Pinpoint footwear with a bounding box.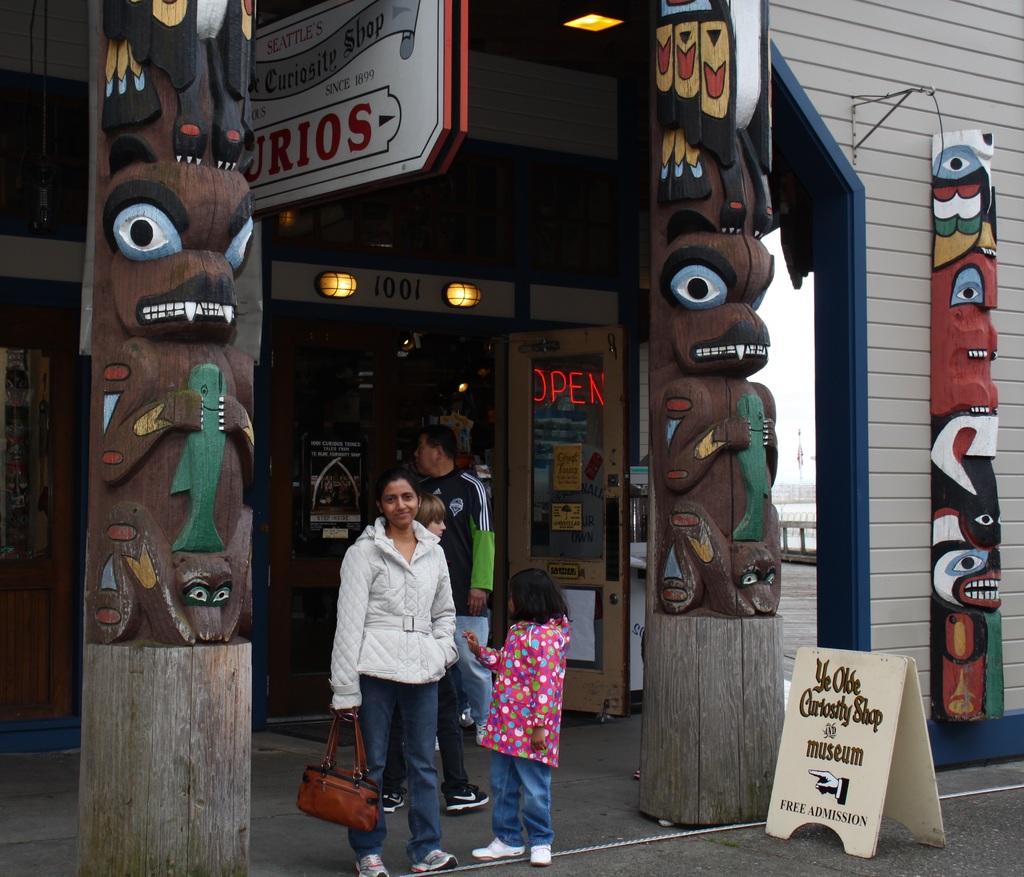
{"left": 528, "top": 838, "right": 552, "bottom": 870}.
